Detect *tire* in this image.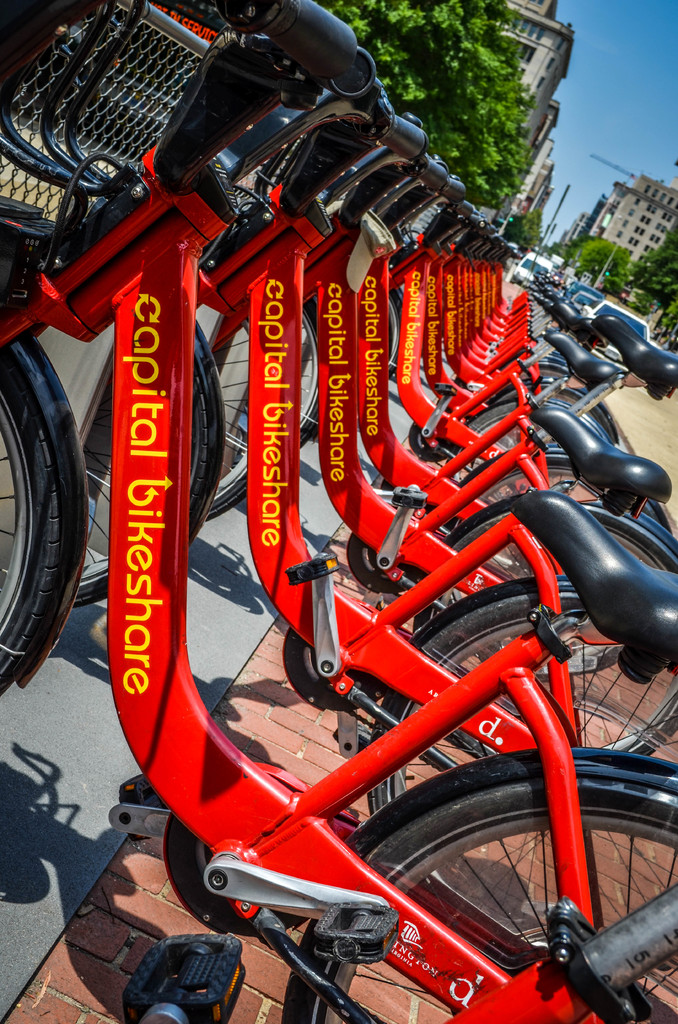
Detection: 295, 303, 318, 436.
